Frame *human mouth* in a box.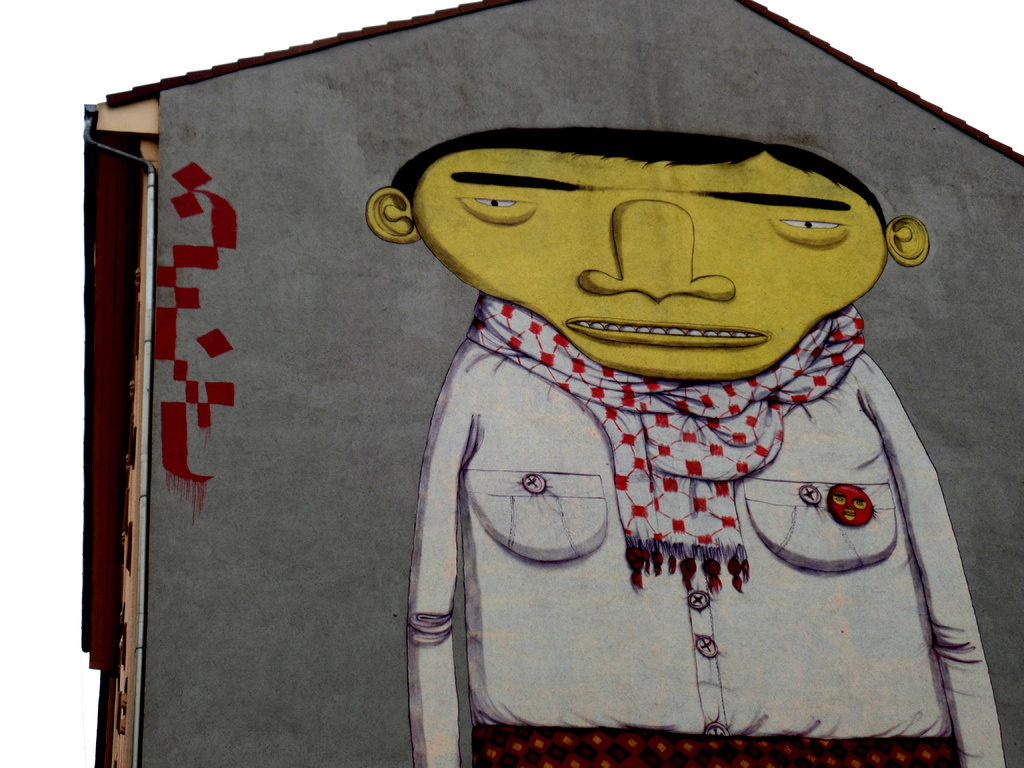
<region>566, 318, 767, 349</region>.
